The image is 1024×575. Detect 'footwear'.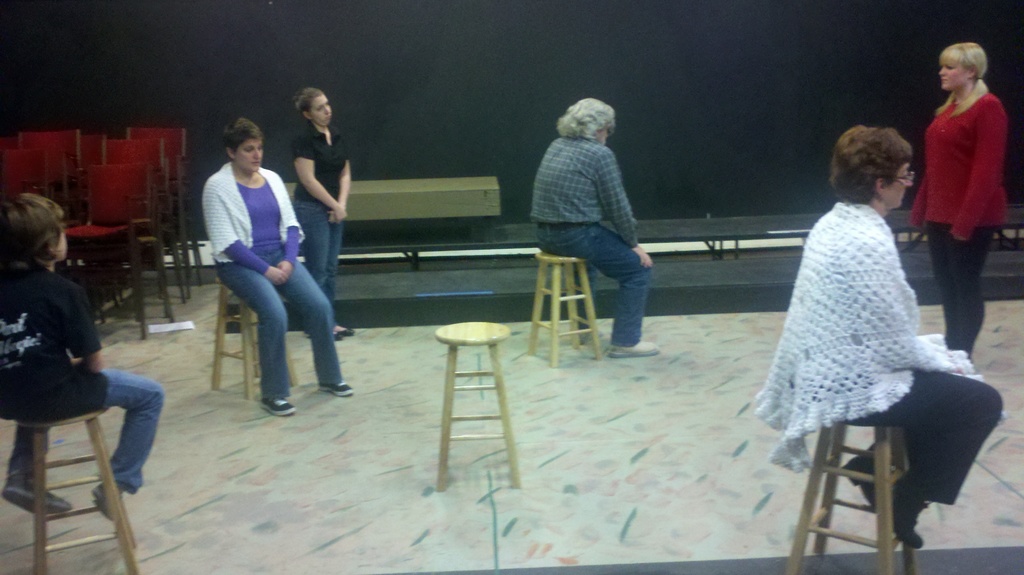
Detection: pyautogui.locateOnScreen(1, 470, 72, 515).
